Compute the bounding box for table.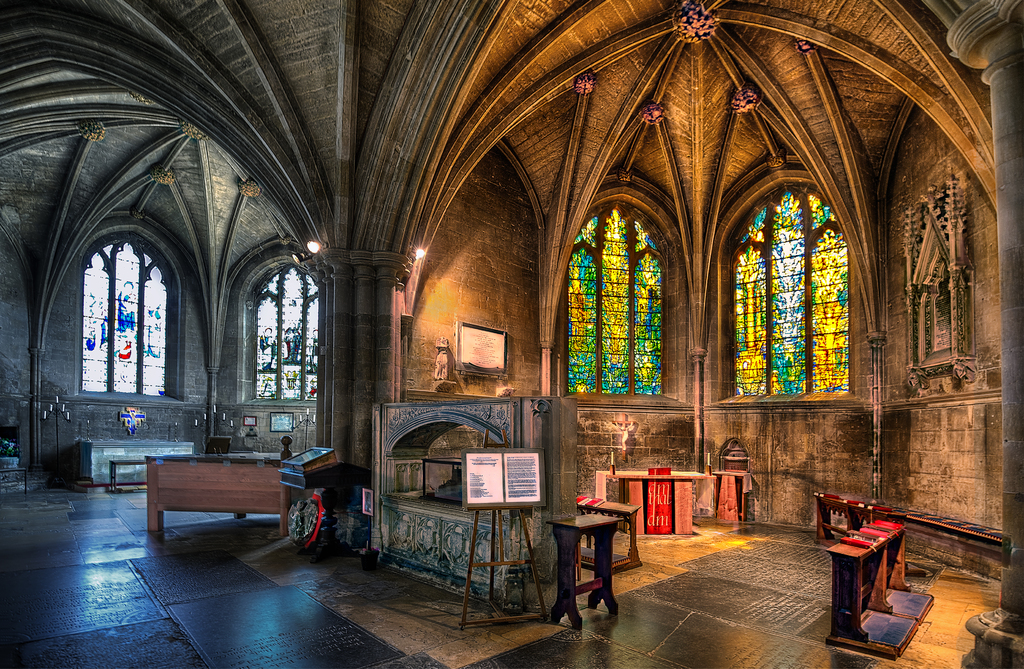
bbox(604, 473, 716, 535).
